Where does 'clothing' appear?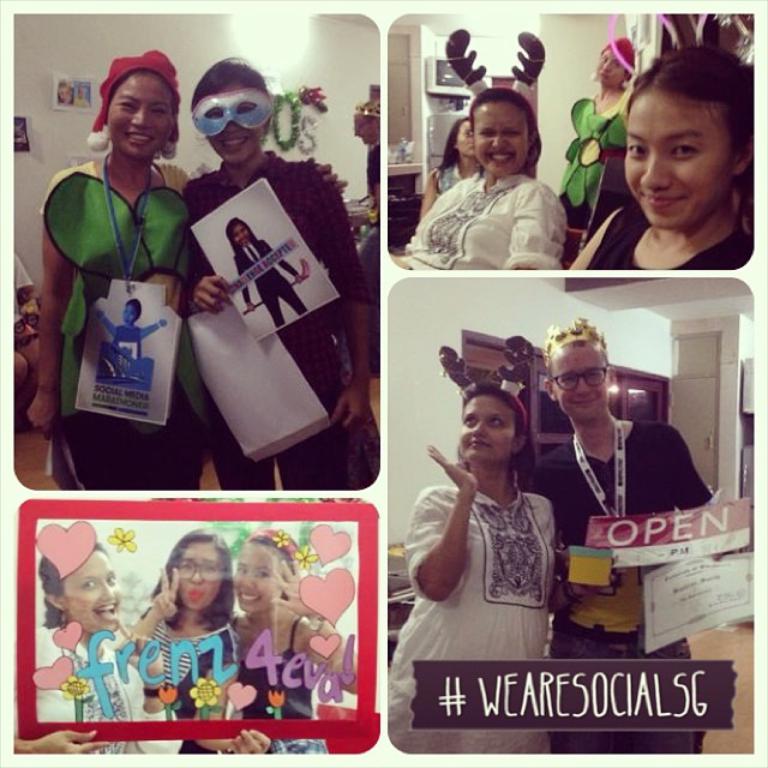
Appears at (left=586, top=206, right=757, bottom=274).
